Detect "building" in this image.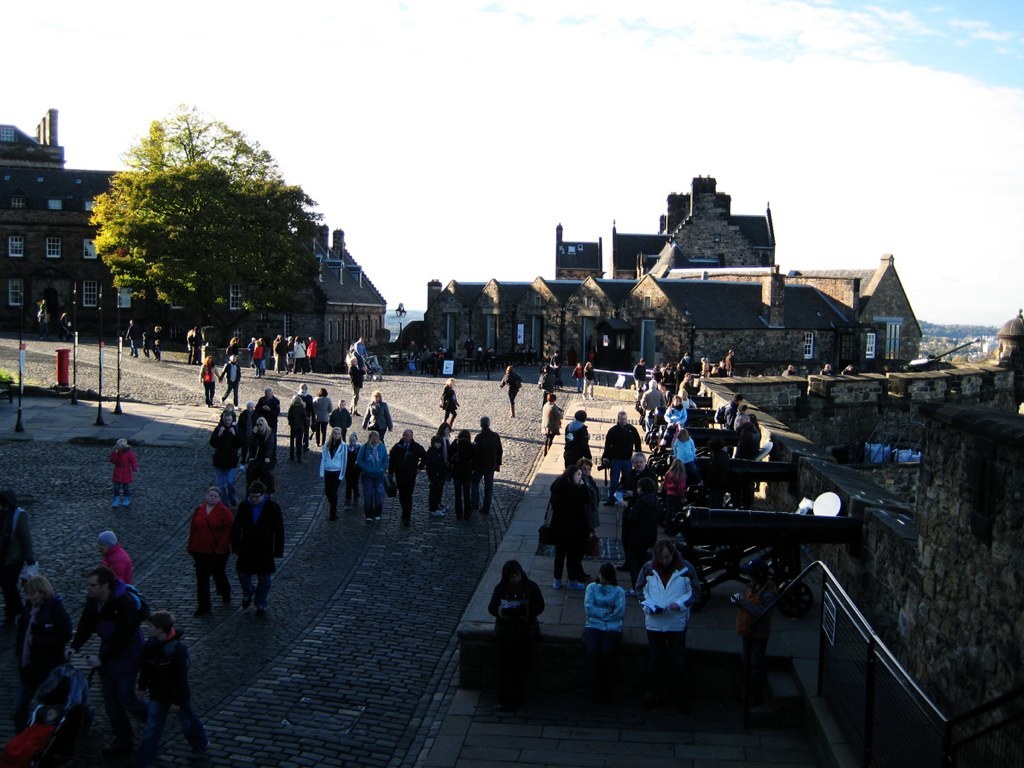
Detection: <bbox>0, 110, 388, 370</bbox>.
